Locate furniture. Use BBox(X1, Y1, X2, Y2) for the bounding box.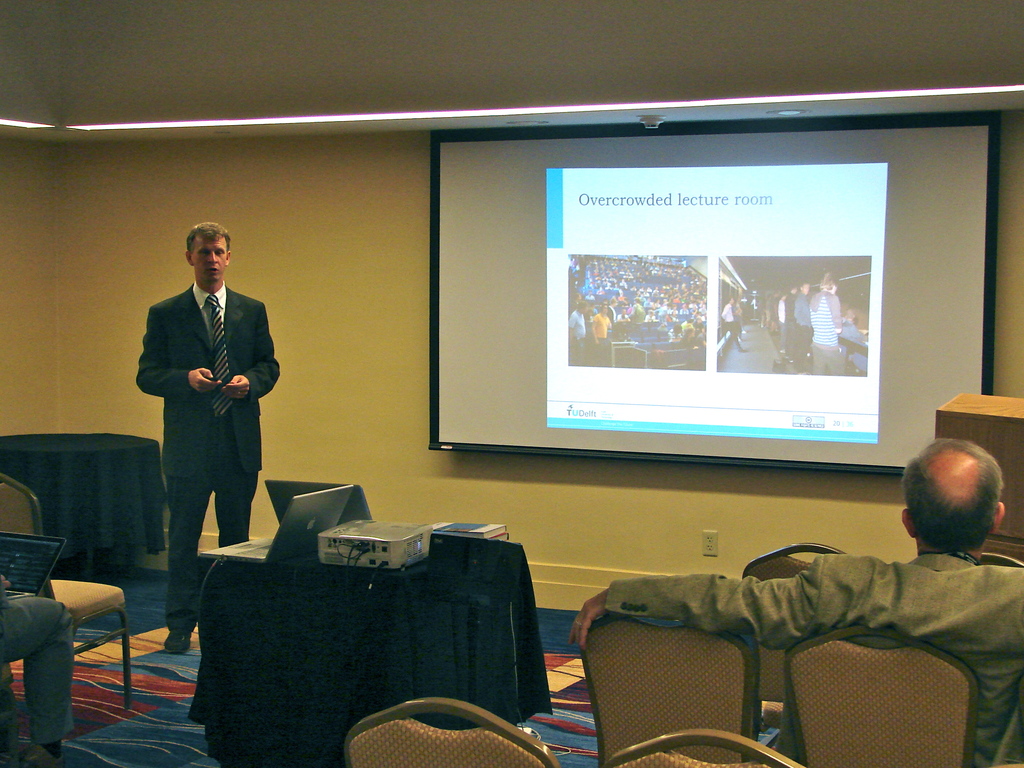
BBox(933, 393, 1023, 557).
